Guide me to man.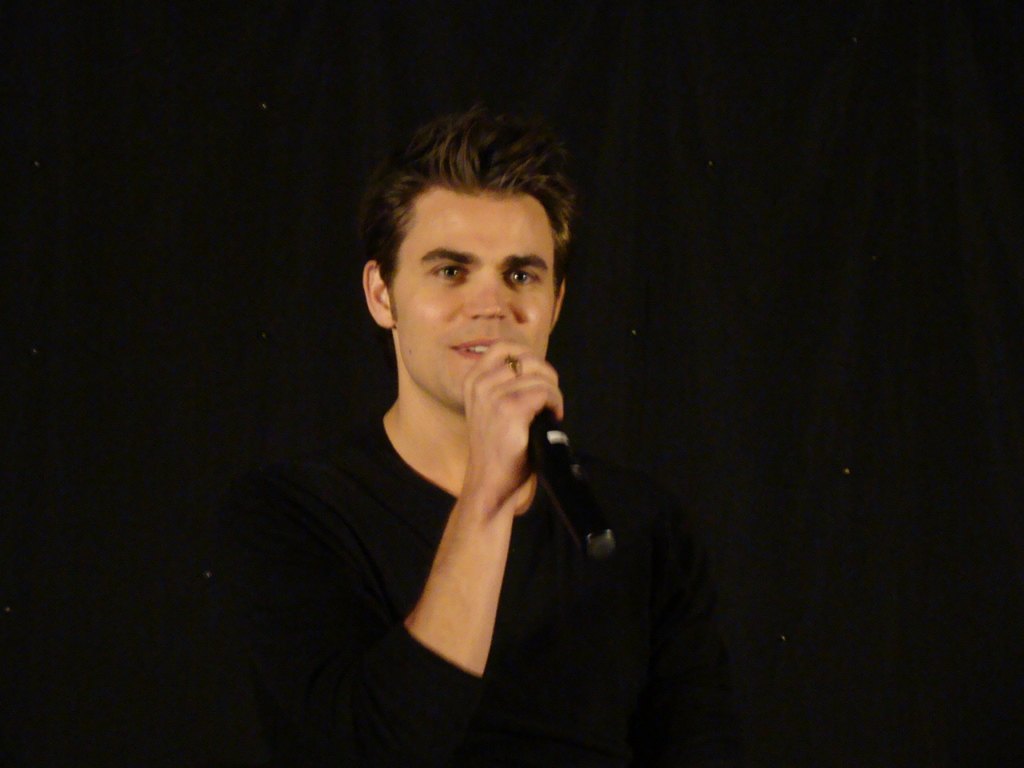
Guidance: select_region(241, 130, 727, 759).
